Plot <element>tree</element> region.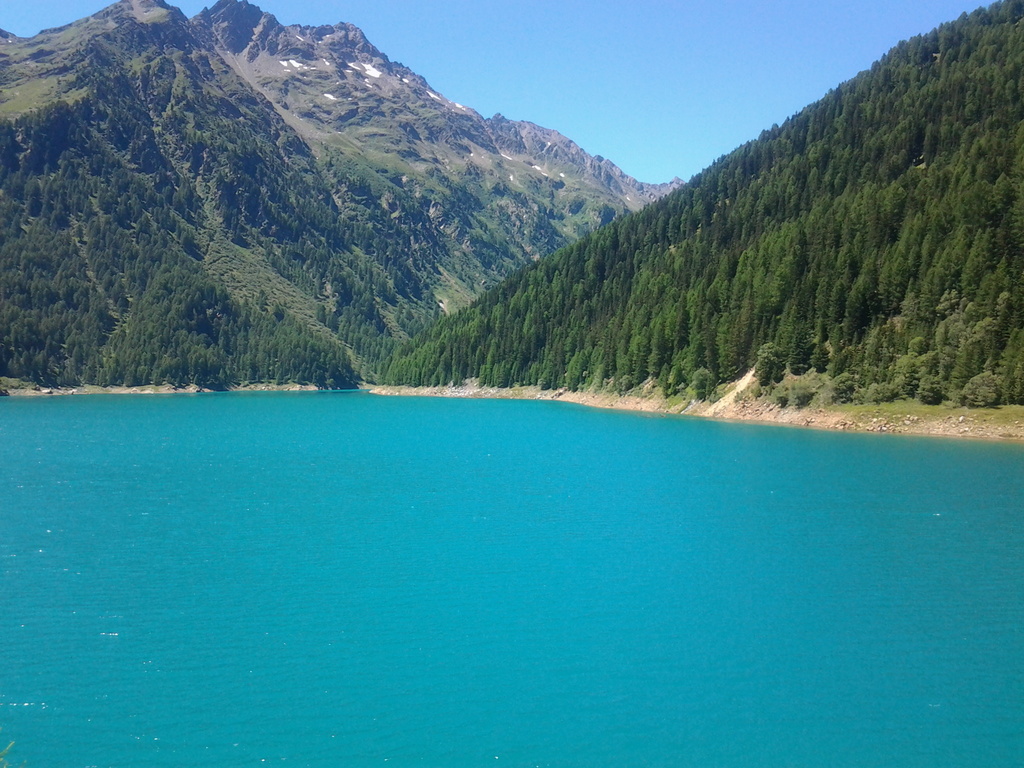
Plotted at select_region(750, 340, 786, 389).
